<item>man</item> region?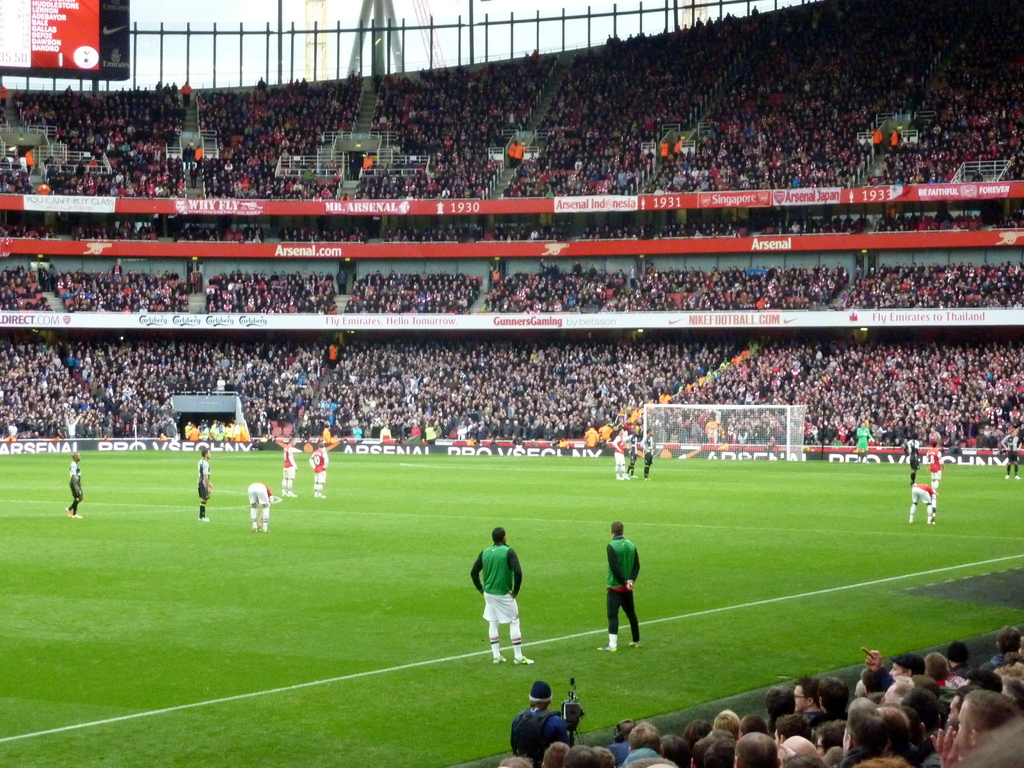
(512,678,575,766)
